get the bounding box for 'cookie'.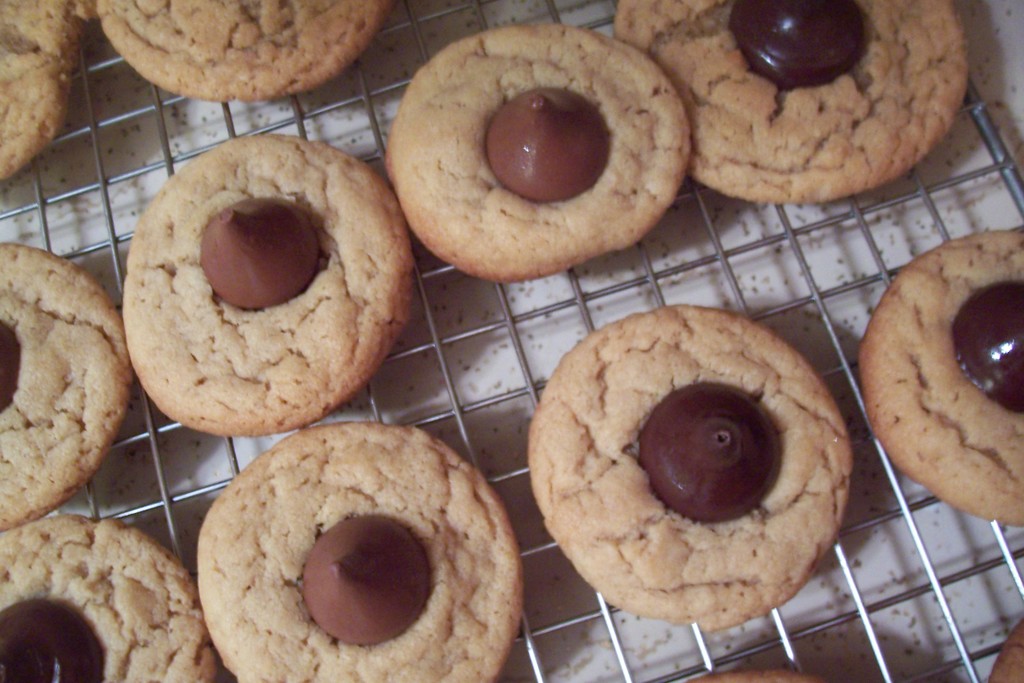
locate(985, 620, 1023, 682).
